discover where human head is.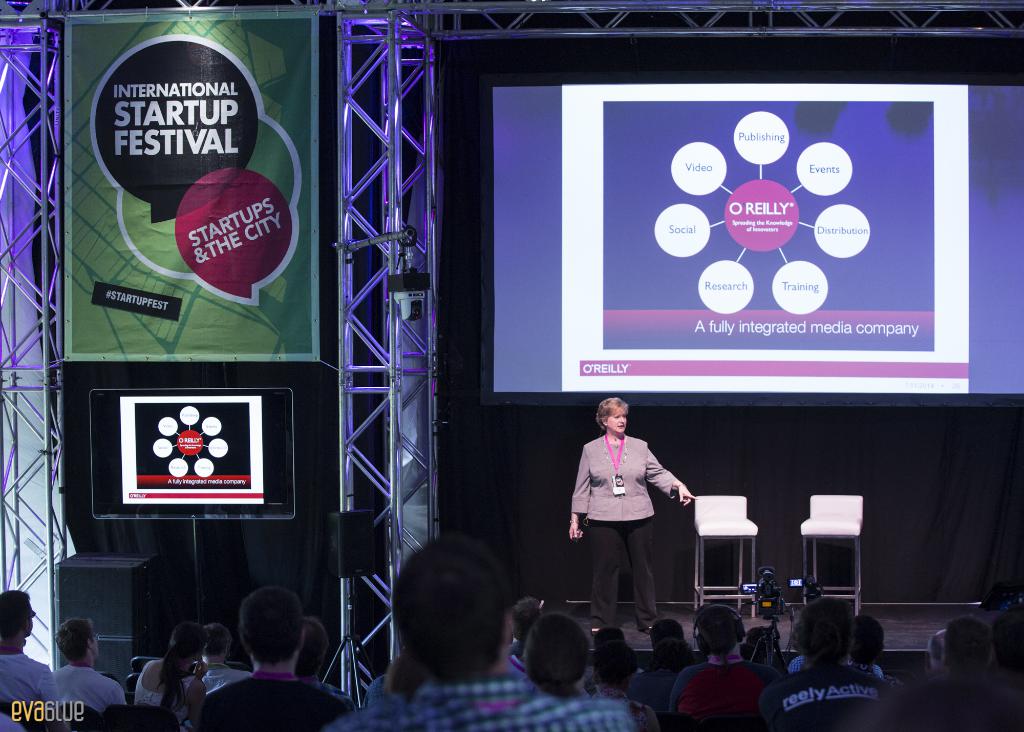
Discovered at x1=388 y1=542 x2=531 y2=688.
